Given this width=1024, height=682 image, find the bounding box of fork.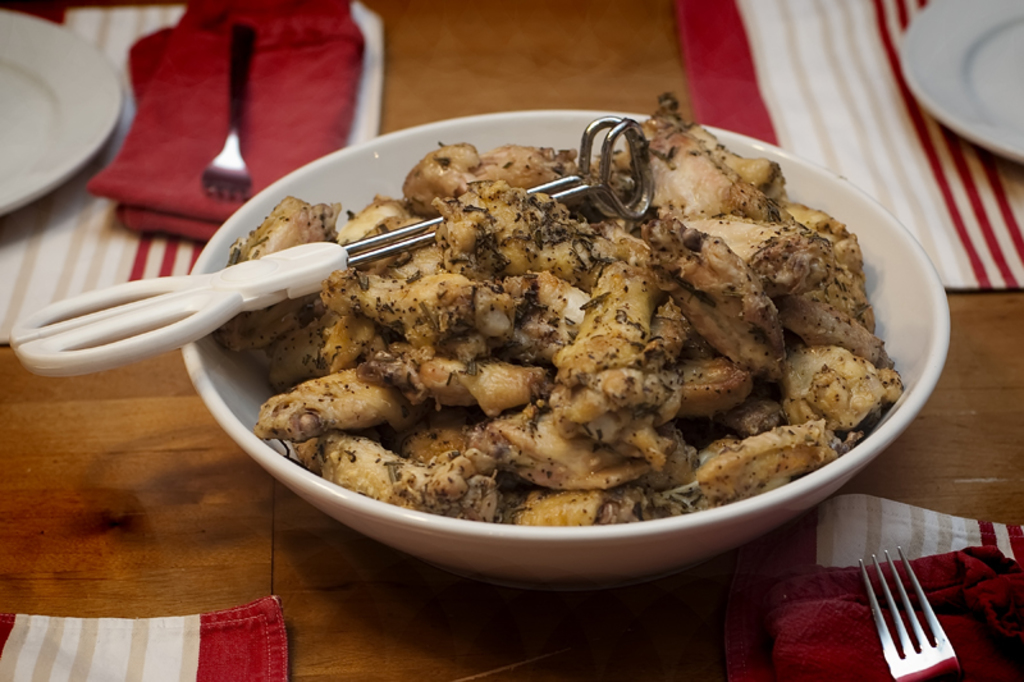
842, 566, 987, 673.
